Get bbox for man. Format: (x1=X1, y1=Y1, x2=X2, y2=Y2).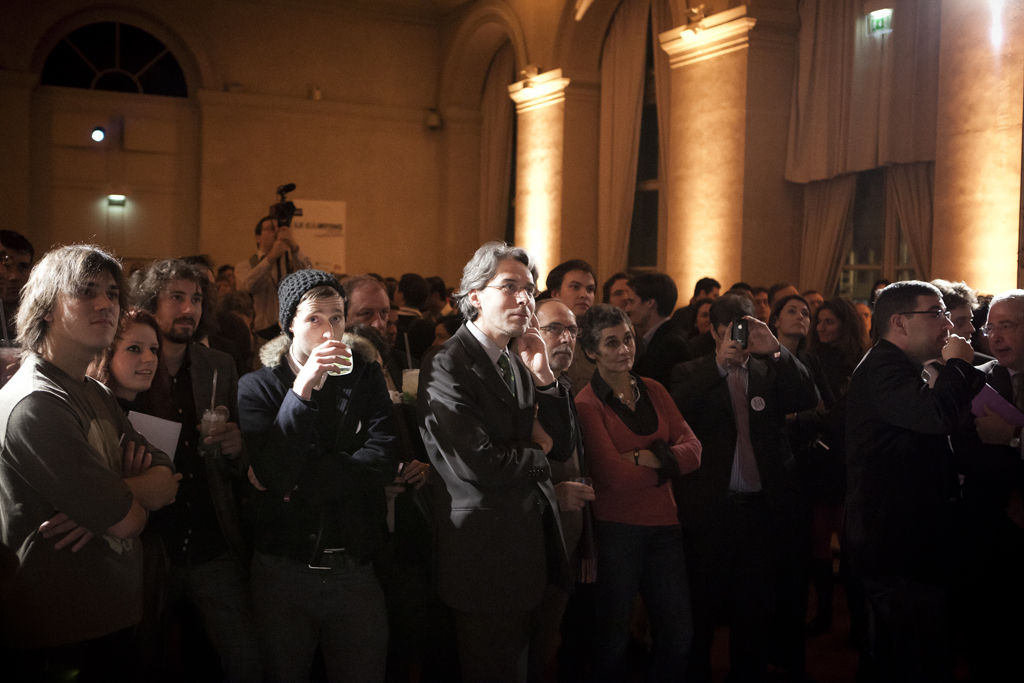
(x1=661, y1=296, x2=826, y2=509).
